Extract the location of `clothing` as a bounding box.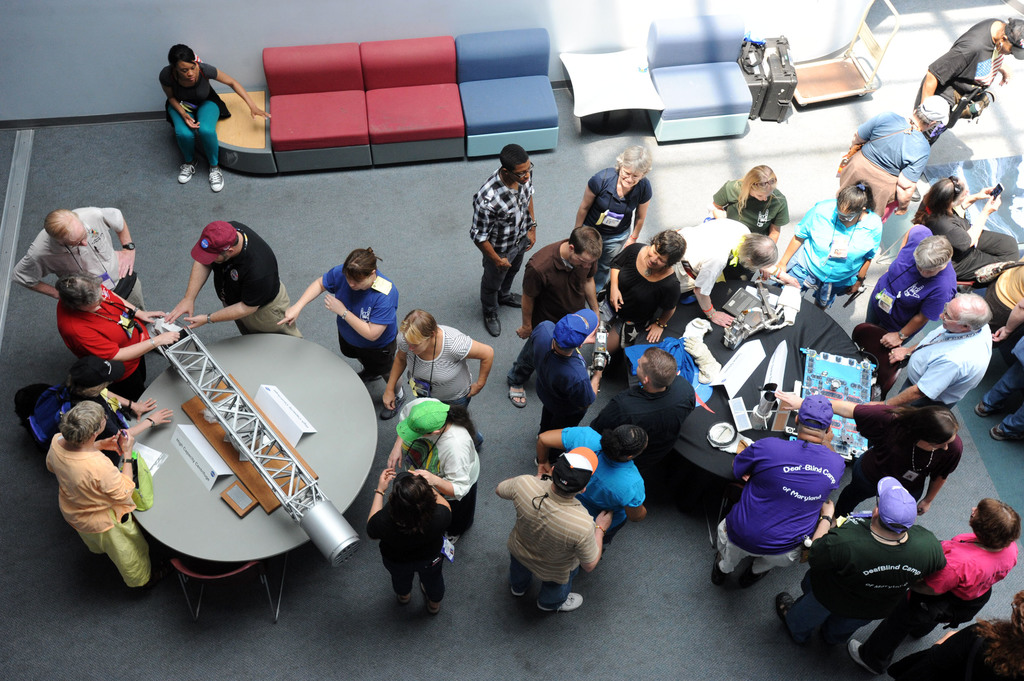
region(591, 380, 696, 470).
